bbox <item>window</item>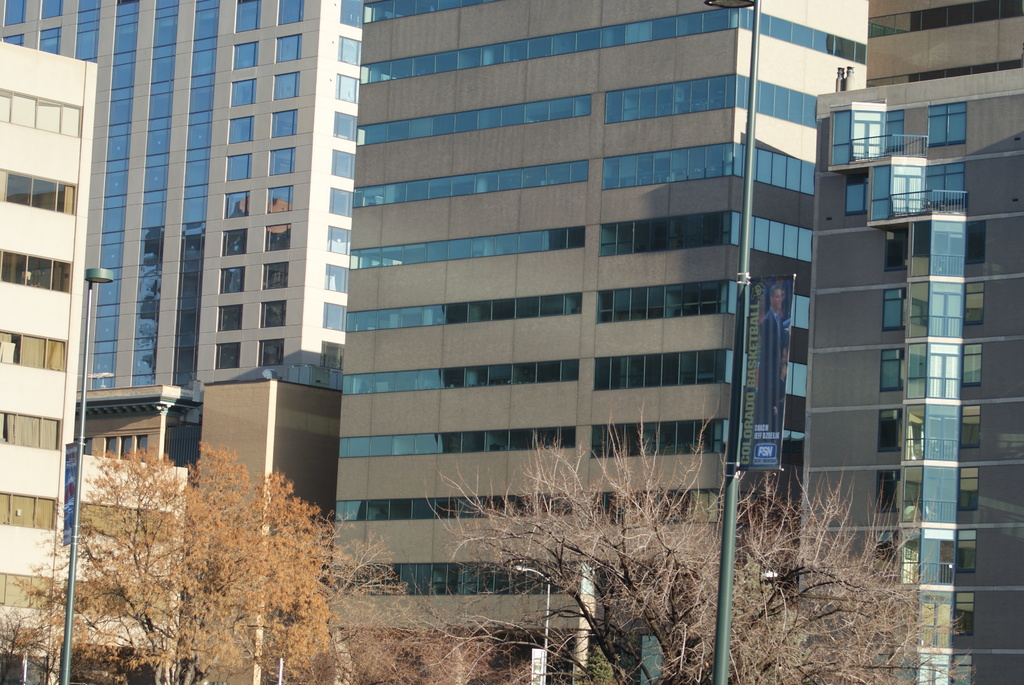
detection(355, 98, 591, 144)
